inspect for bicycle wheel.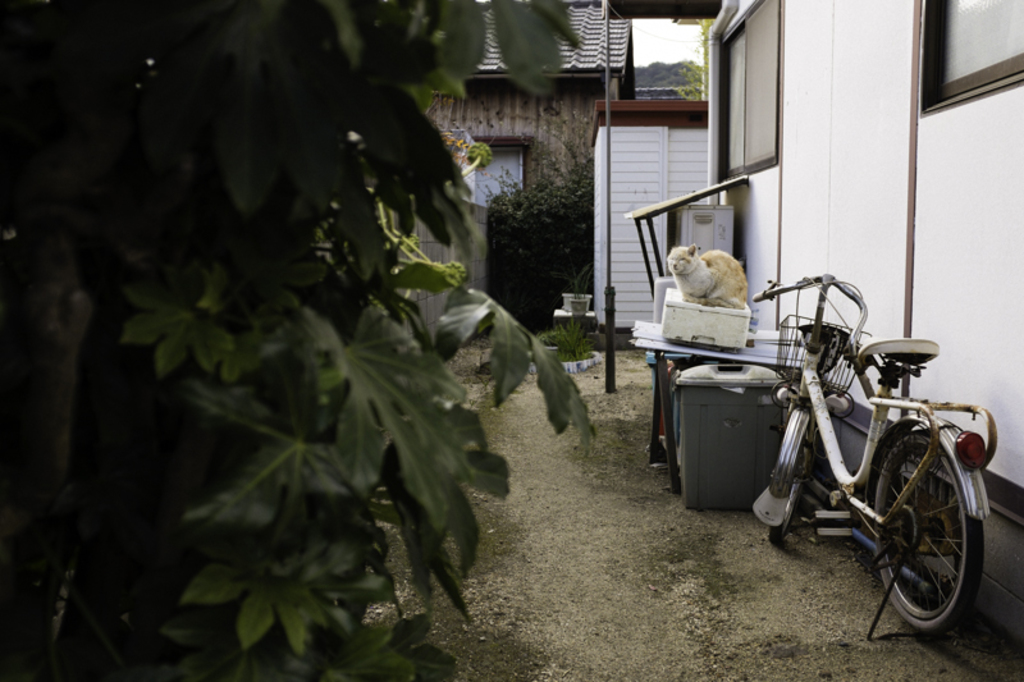
Inspection: [863,416,989,644].
